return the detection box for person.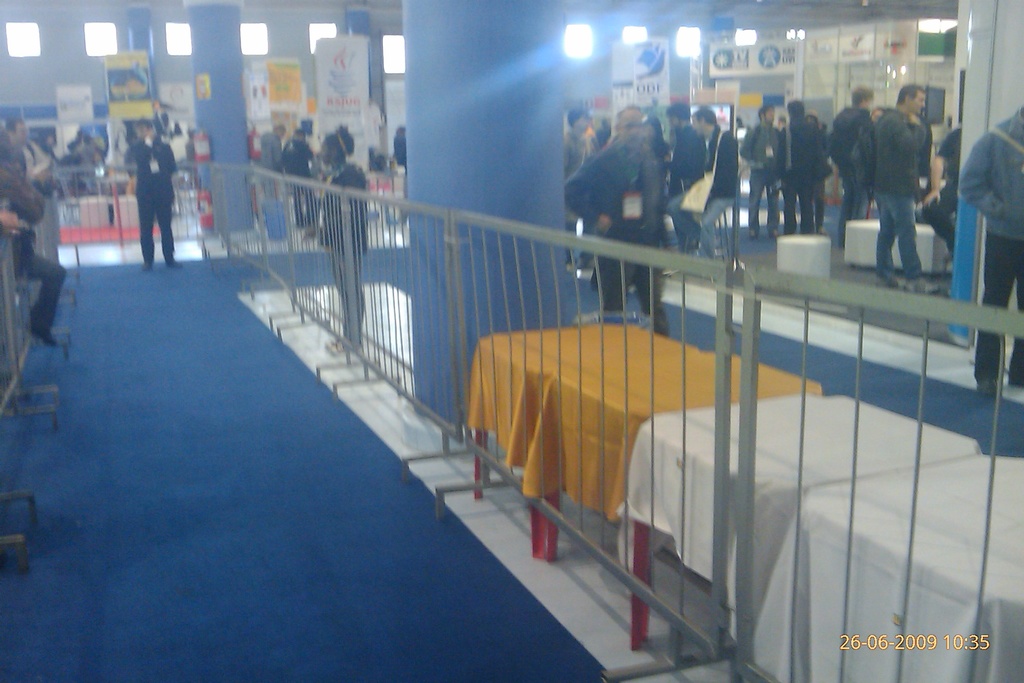
[923, 158, 974, 264].
